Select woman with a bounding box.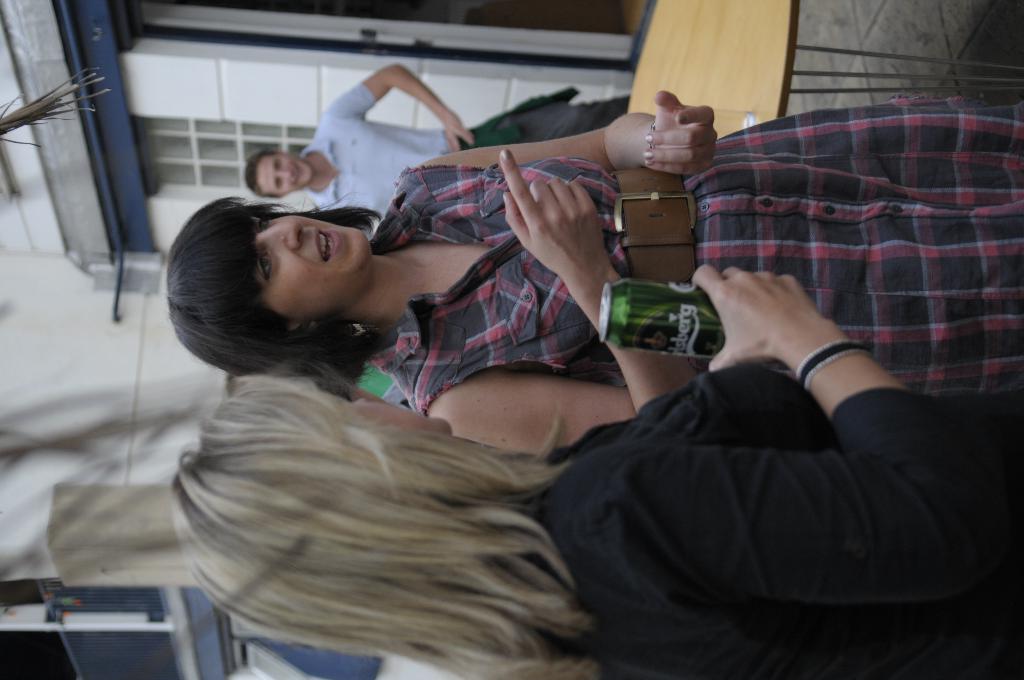
[left=159, top=93, right=1023, bottom=459].
